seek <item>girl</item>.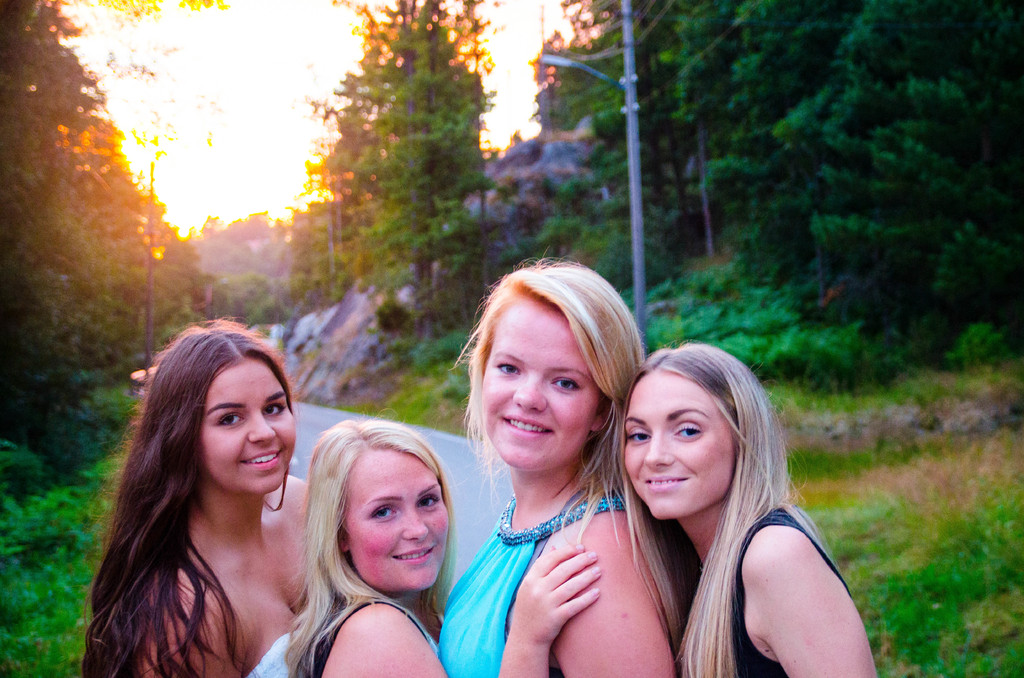
(left=435, top=248, right=701, bottom=677).
